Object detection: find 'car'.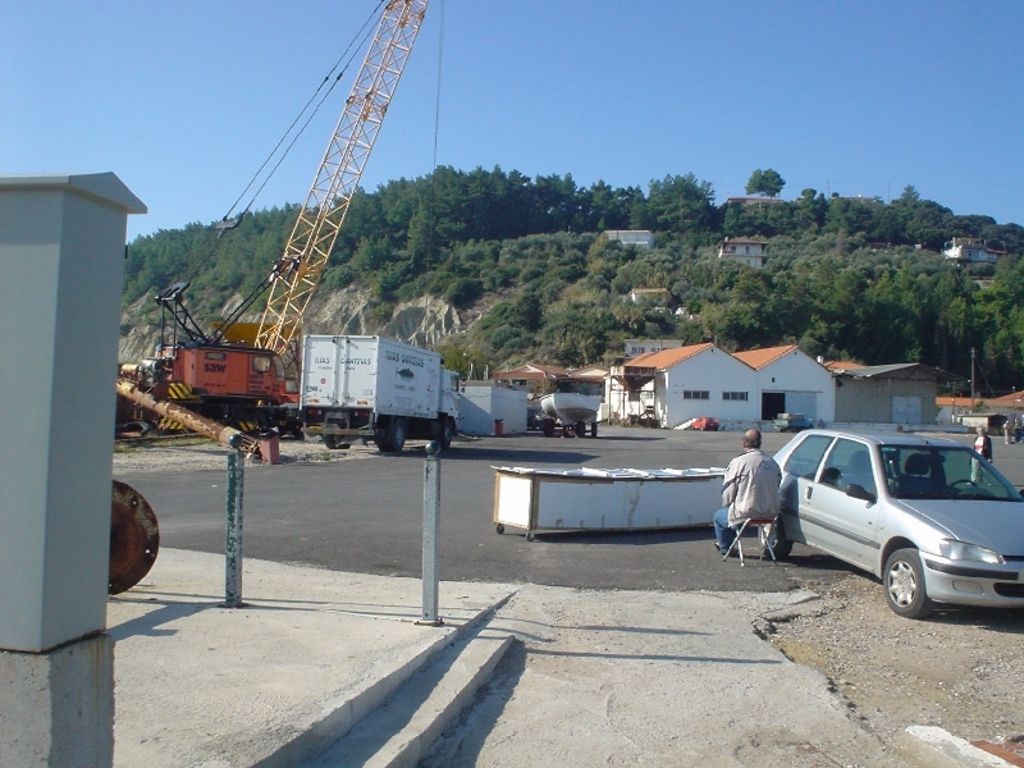
759:426:1016:620.
